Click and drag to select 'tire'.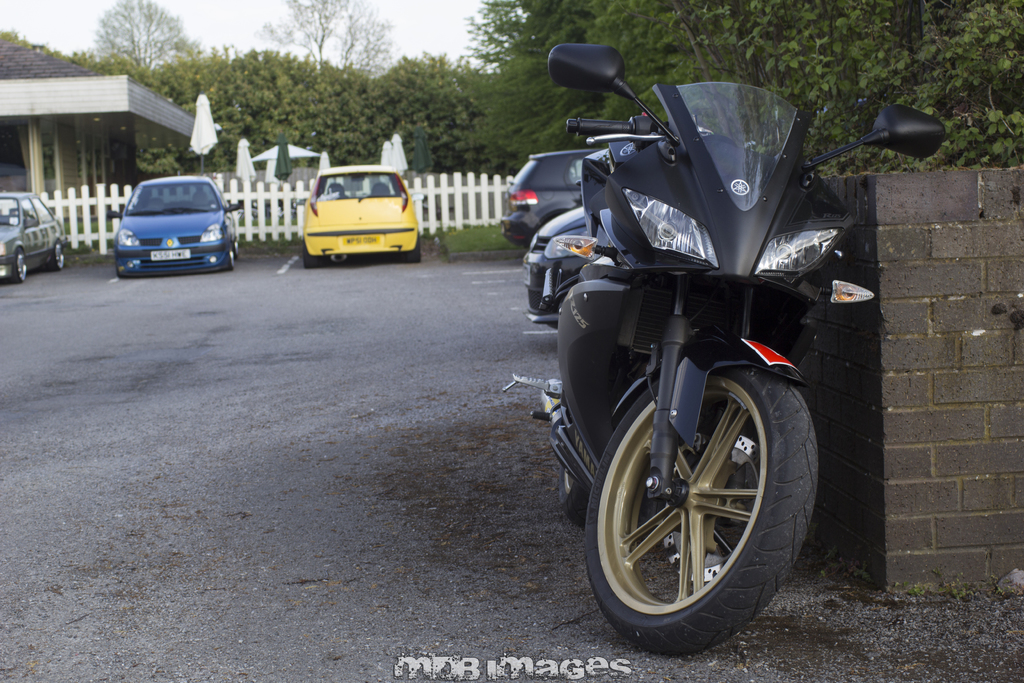
Selection: <box>578,360,825,655</box>.
